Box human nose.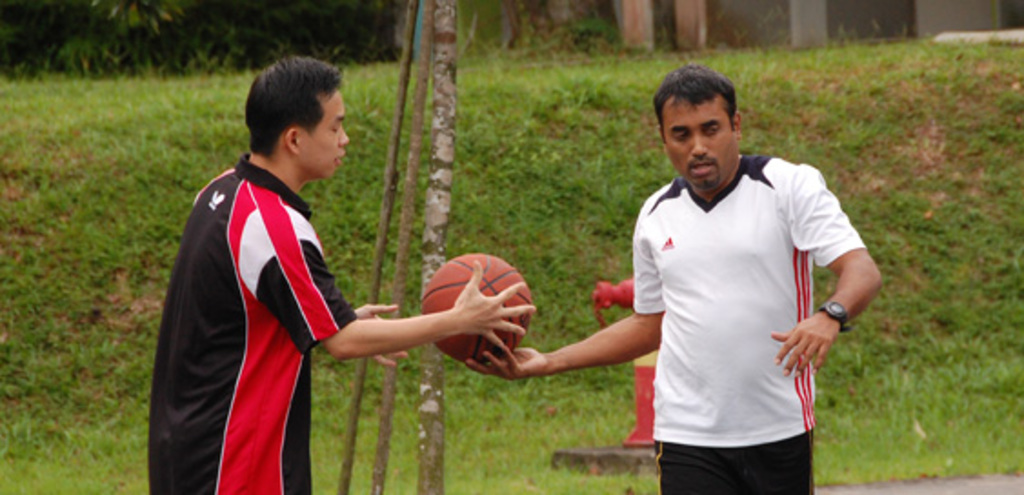
crop(688, 135, 709, 157).
